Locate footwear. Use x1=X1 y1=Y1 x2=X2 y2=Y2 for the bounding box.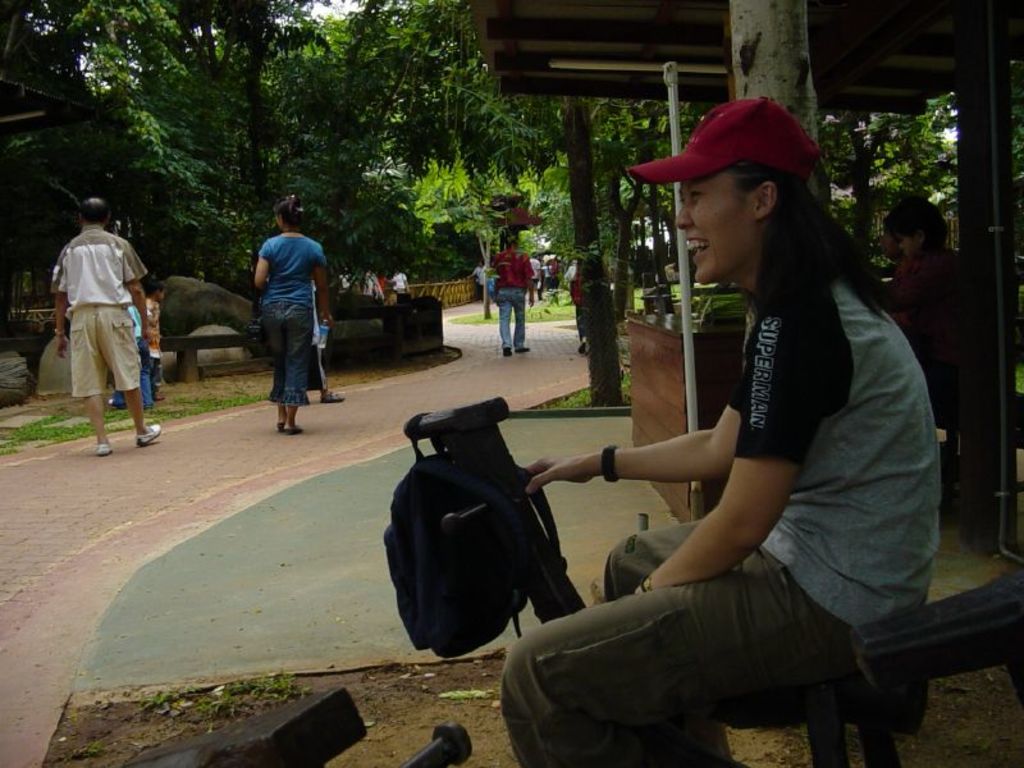
x1=517 y1=344 x2=531 y2=351.
